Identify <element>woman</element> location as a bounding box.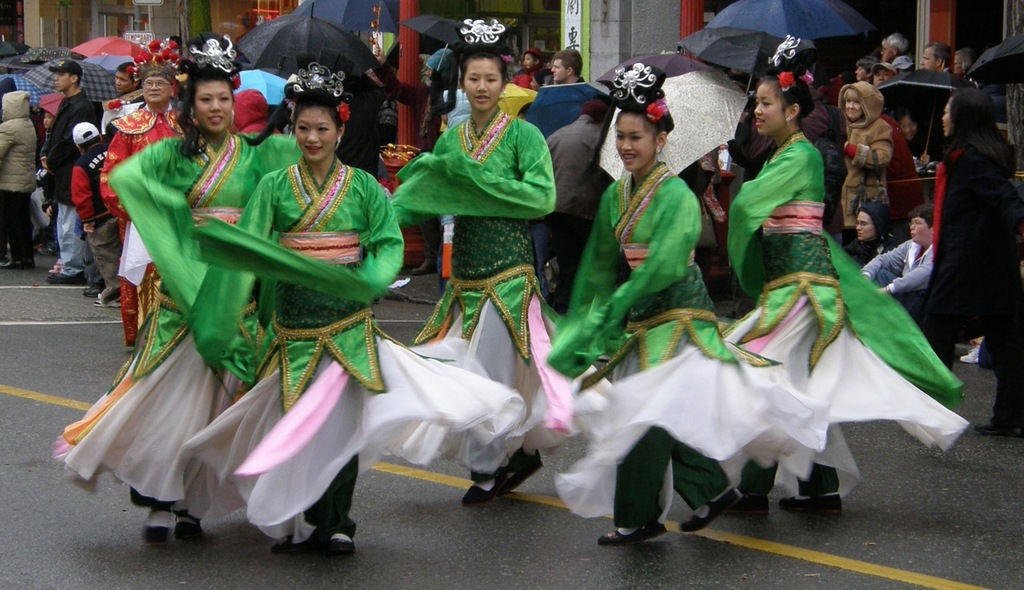
BBox(46, 35, 302, 545).
